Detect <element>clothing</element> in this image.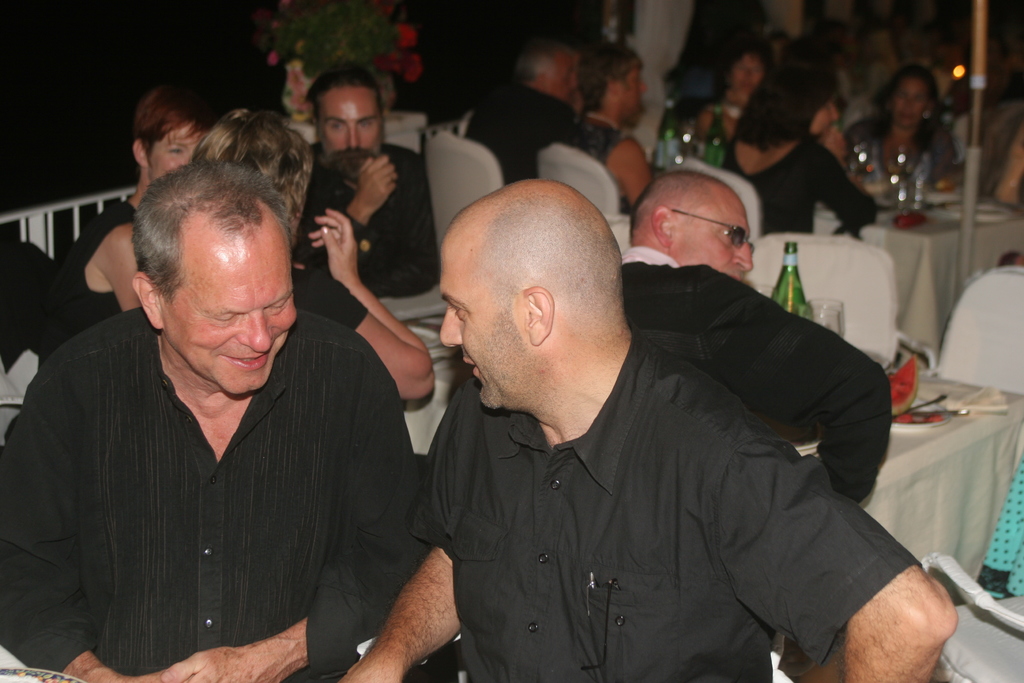
Detection: 26,195,137,381.
